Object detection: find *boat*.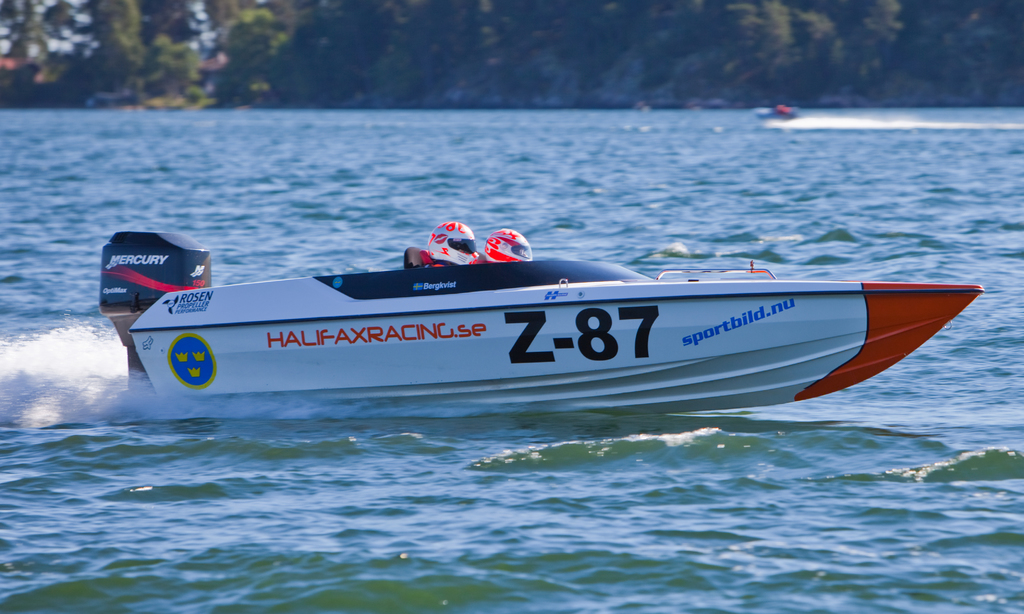
bbox=[93, 210, 972, 433].
